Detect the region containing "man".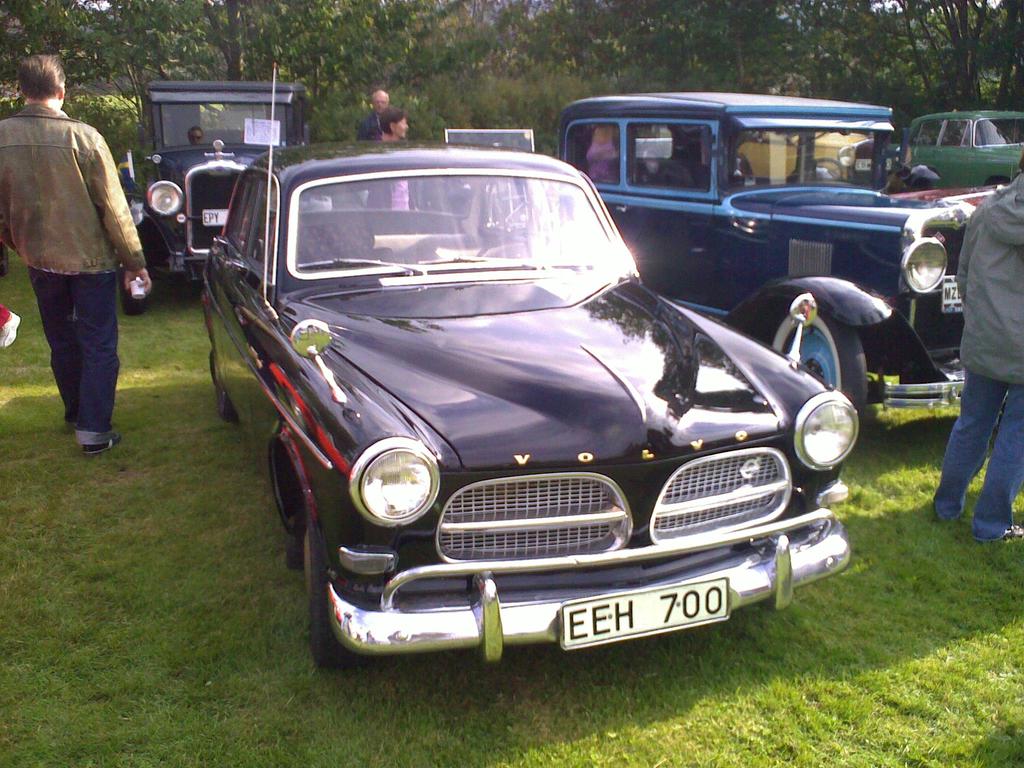
{"left": 925, "top": 154, "right": 1023, "bottom": 541}.
